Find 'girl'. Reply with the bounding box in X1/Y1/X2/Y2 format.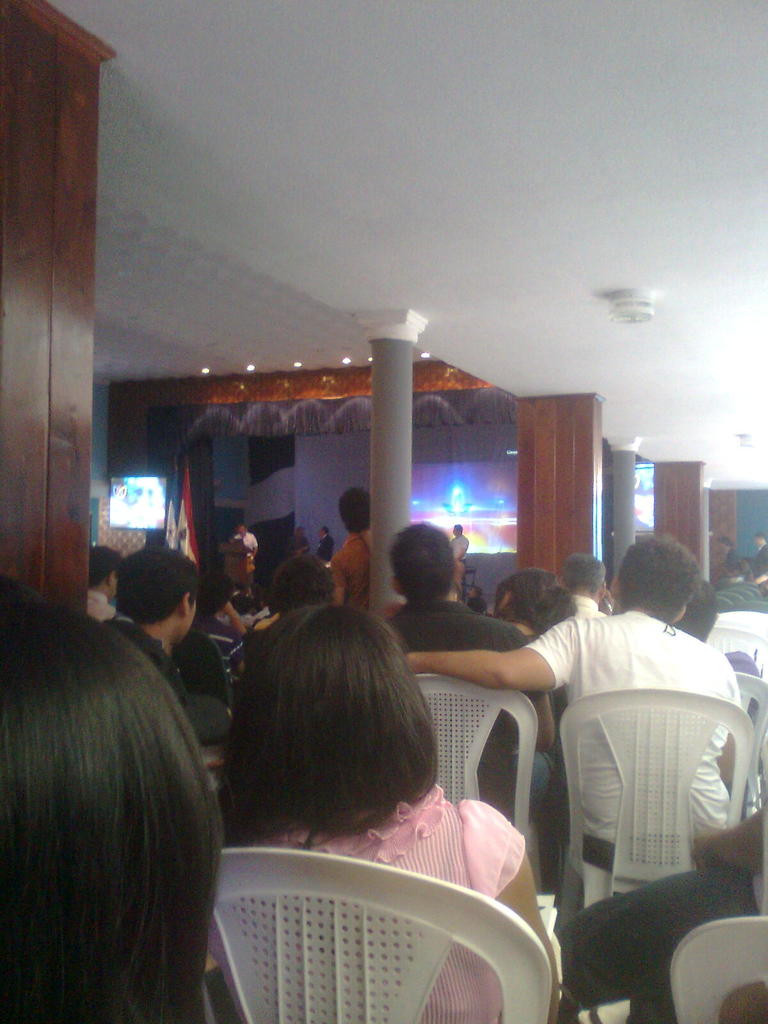
200/599/558/1023.
